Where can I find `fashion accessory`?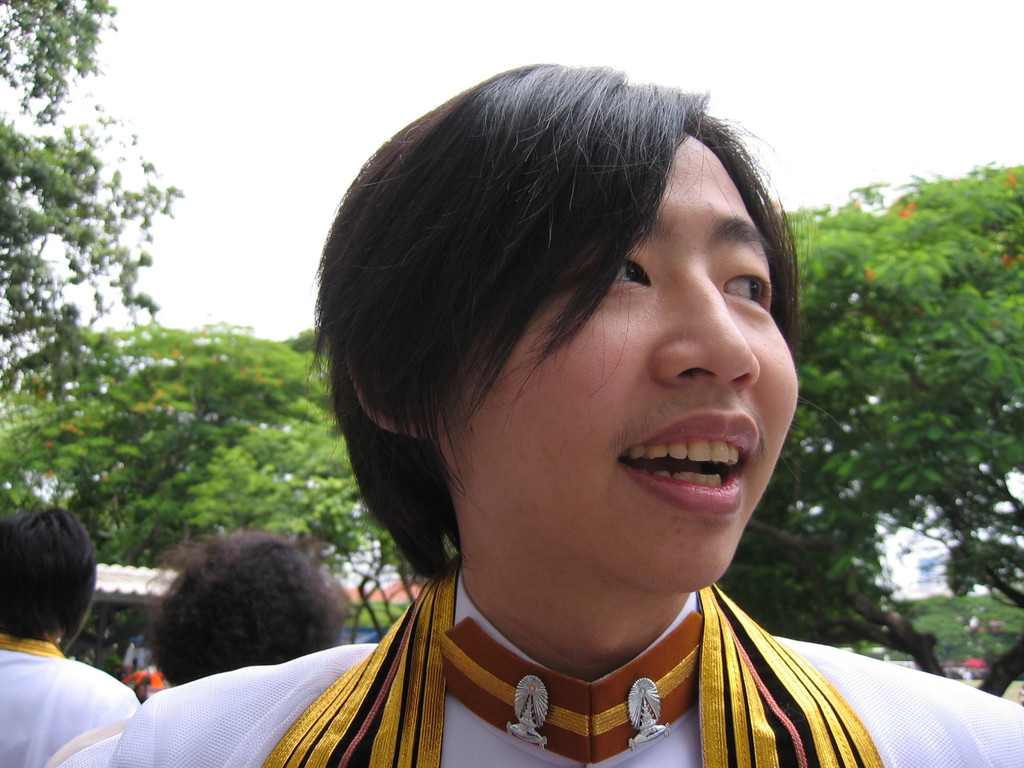
You can find it at {"left": 436, "top": 607, "right": 699, "bottom": 764}.
